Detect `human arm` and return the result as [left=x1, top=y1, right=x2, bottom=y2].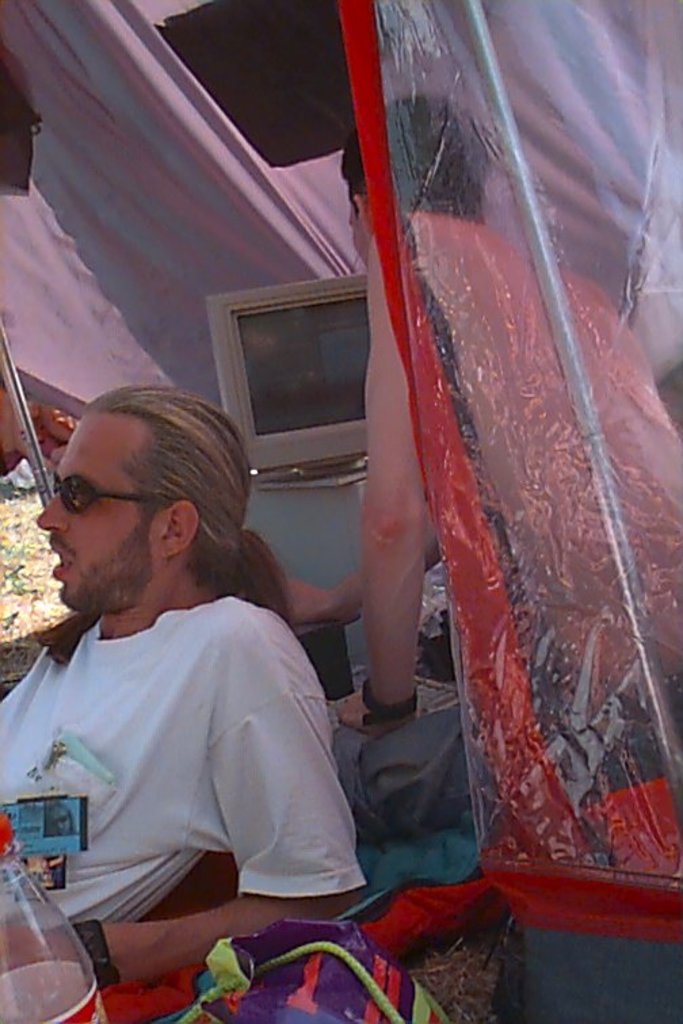
[left=279, top=515, right=443, bottom=630].
